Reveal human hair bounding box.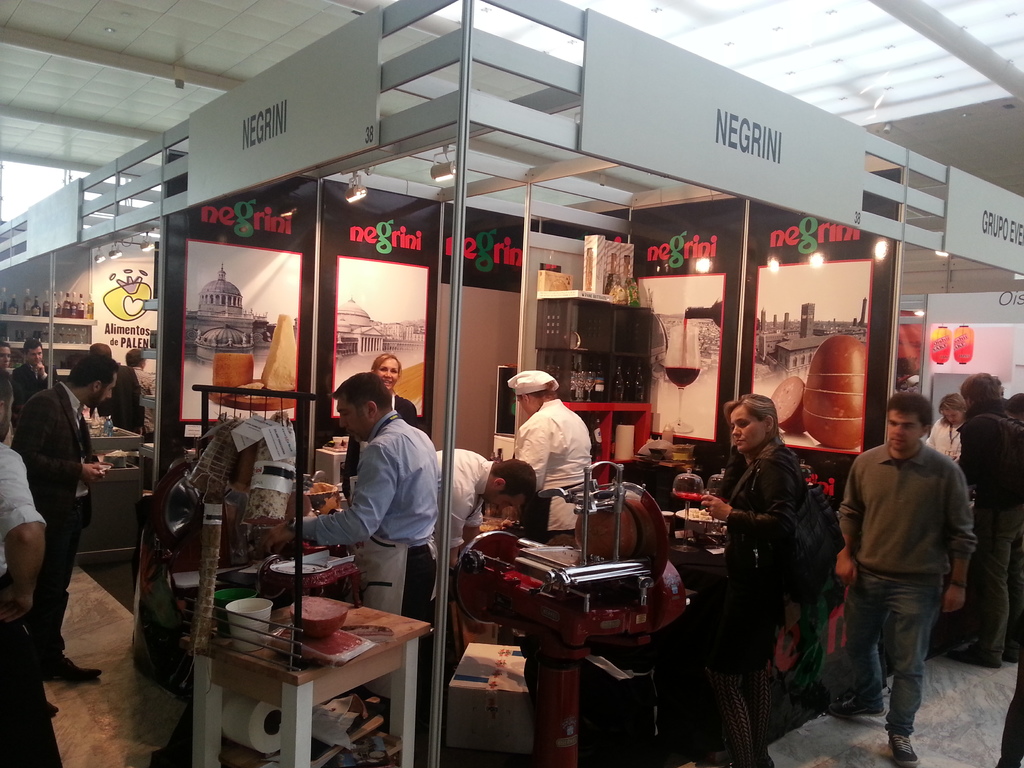
Revealed: locate(0, 341, 6, 352).
